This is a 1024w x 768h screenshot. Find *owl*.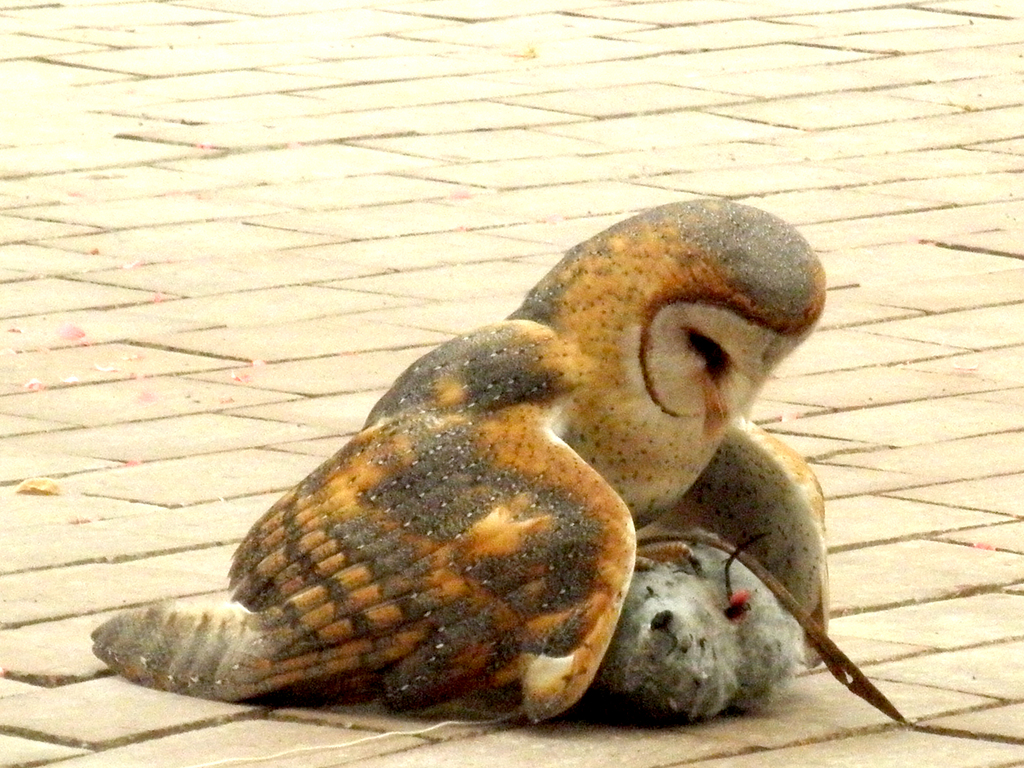
Bounding box: box(92, 193, 911, 726).
